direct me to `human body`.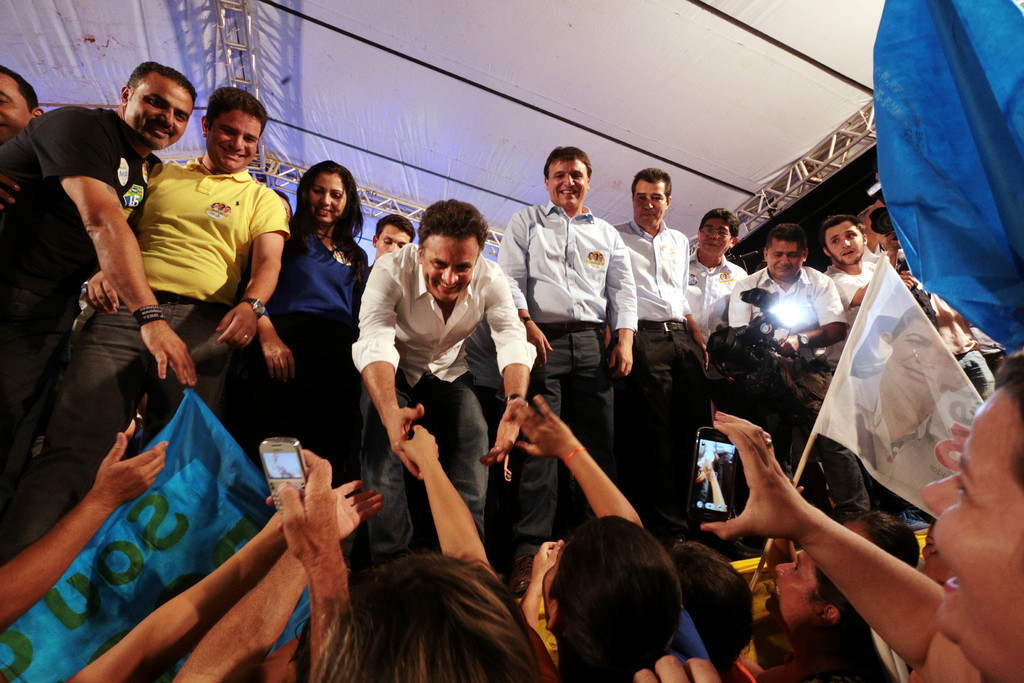
Direction: [501,139,641,550].
